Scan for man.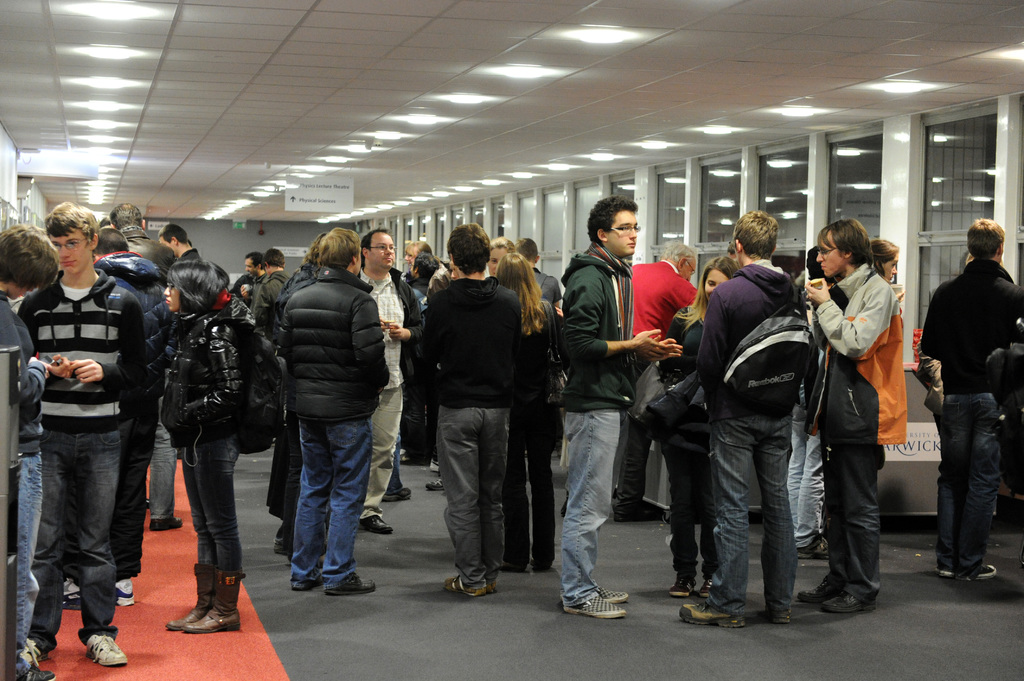
Scan result: x1=111, y1=203, x2=177, y2=277.
